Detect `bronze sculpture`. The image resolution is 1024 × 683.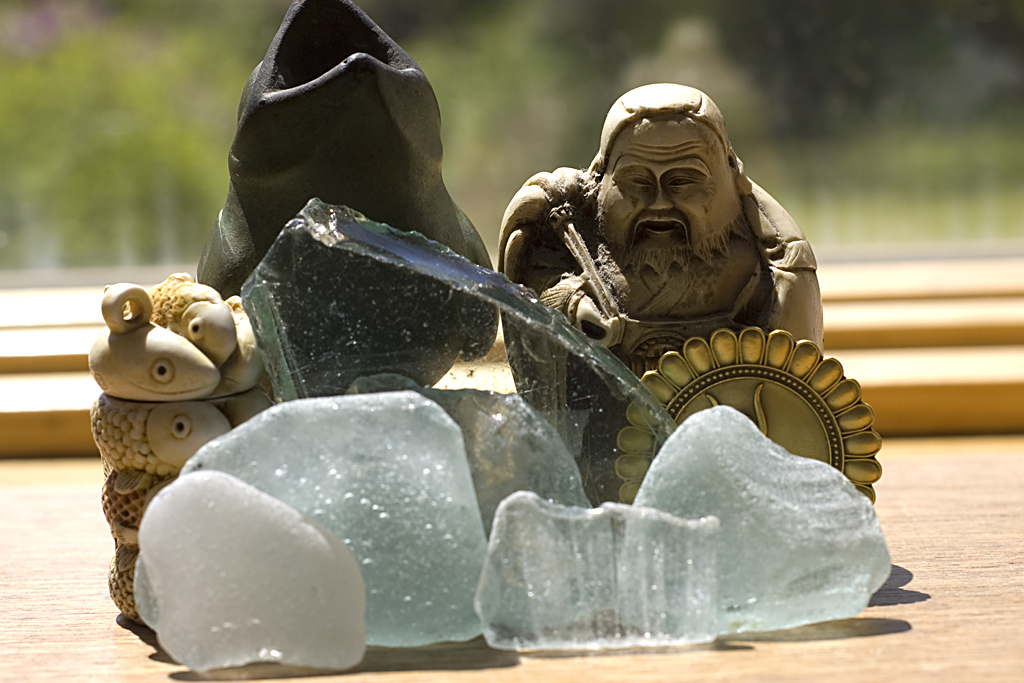
crop(492, 76, 826, 479).
